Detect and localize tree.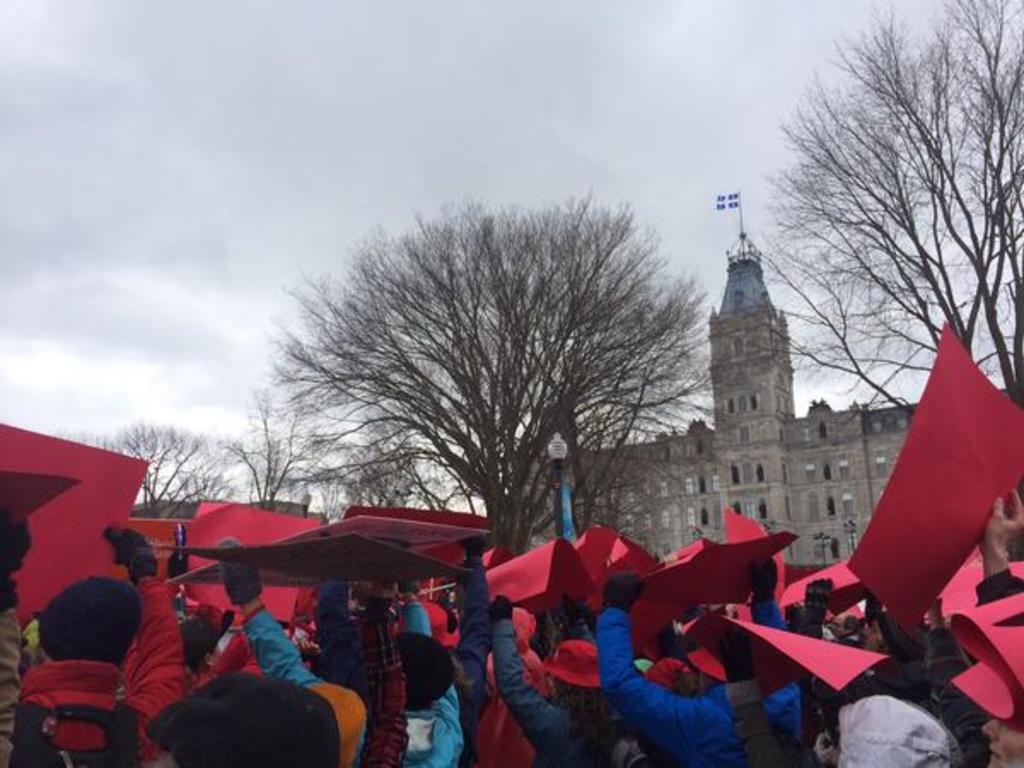
Localized at pyautogui.locateOnScreen(38, 398, 275, 536).
